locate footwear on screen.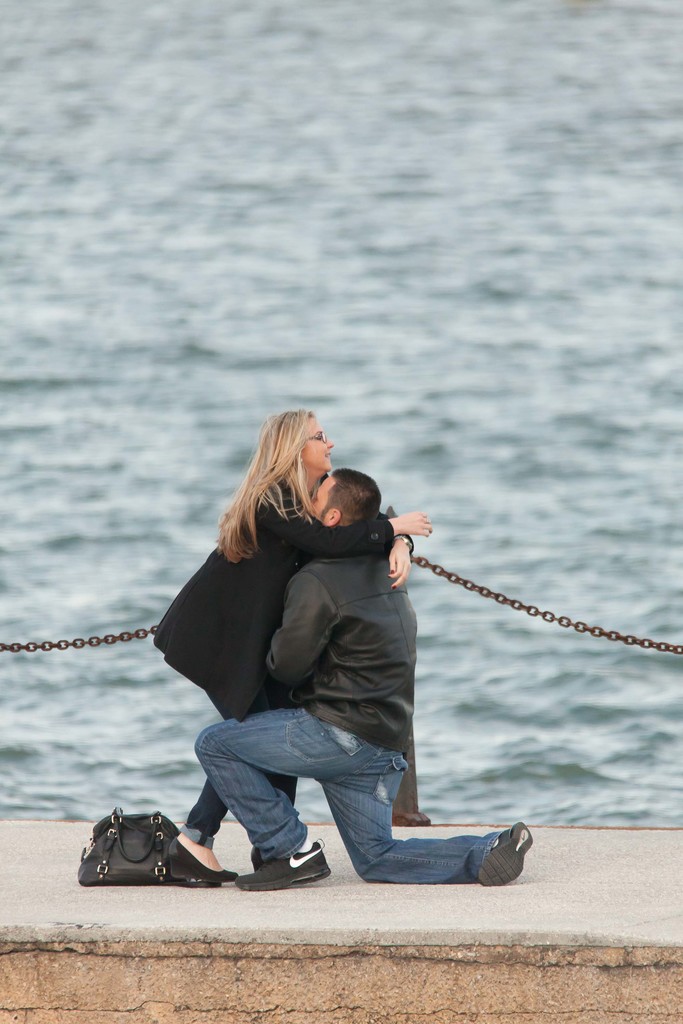
On screen at <box>478,824,532,888</box>.
